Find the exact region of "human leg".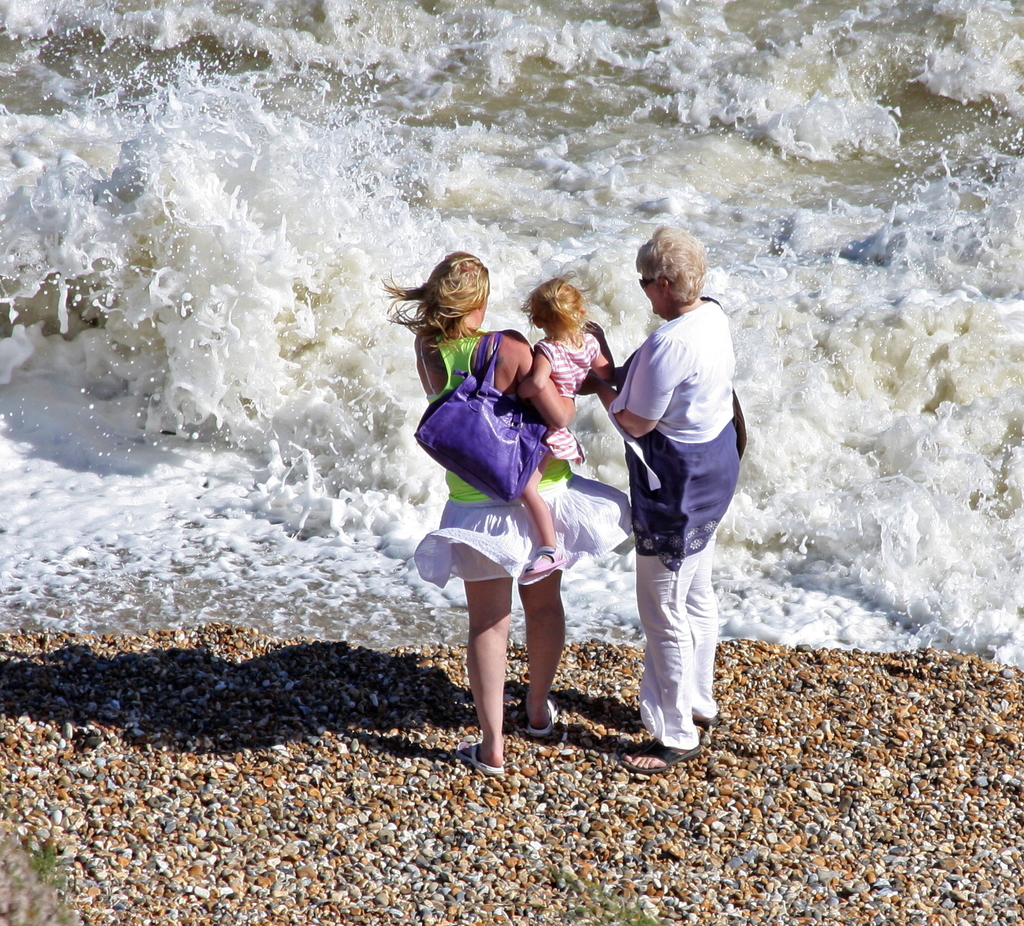
Exact region: (675, 472, 719, 729).
